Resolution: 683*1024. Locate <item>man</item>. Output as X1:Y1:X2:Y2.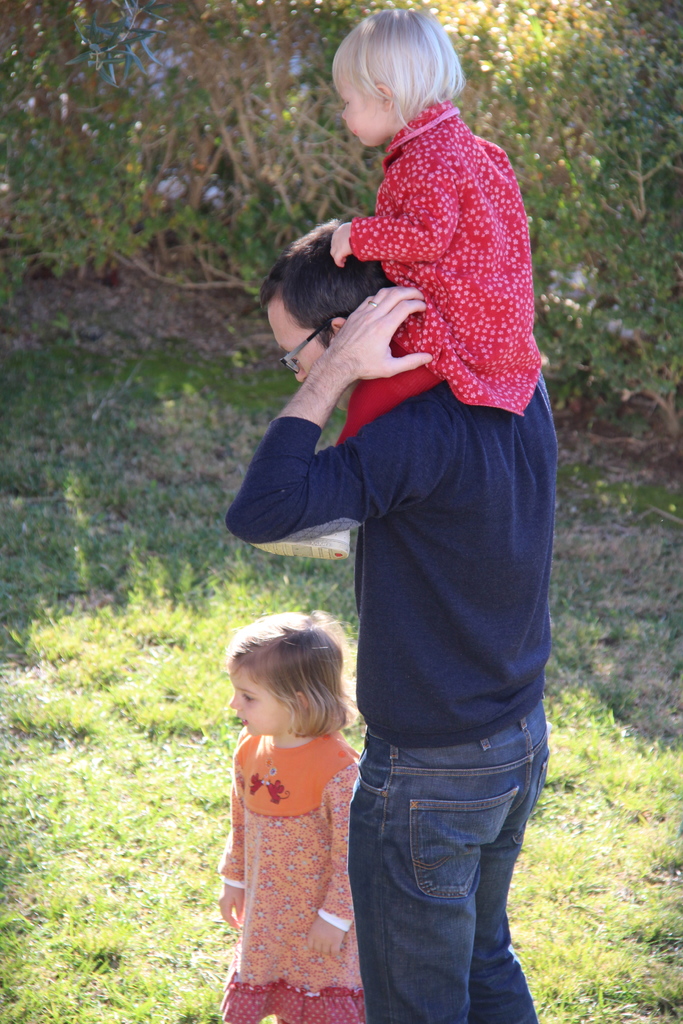
175:187:596:1000.
